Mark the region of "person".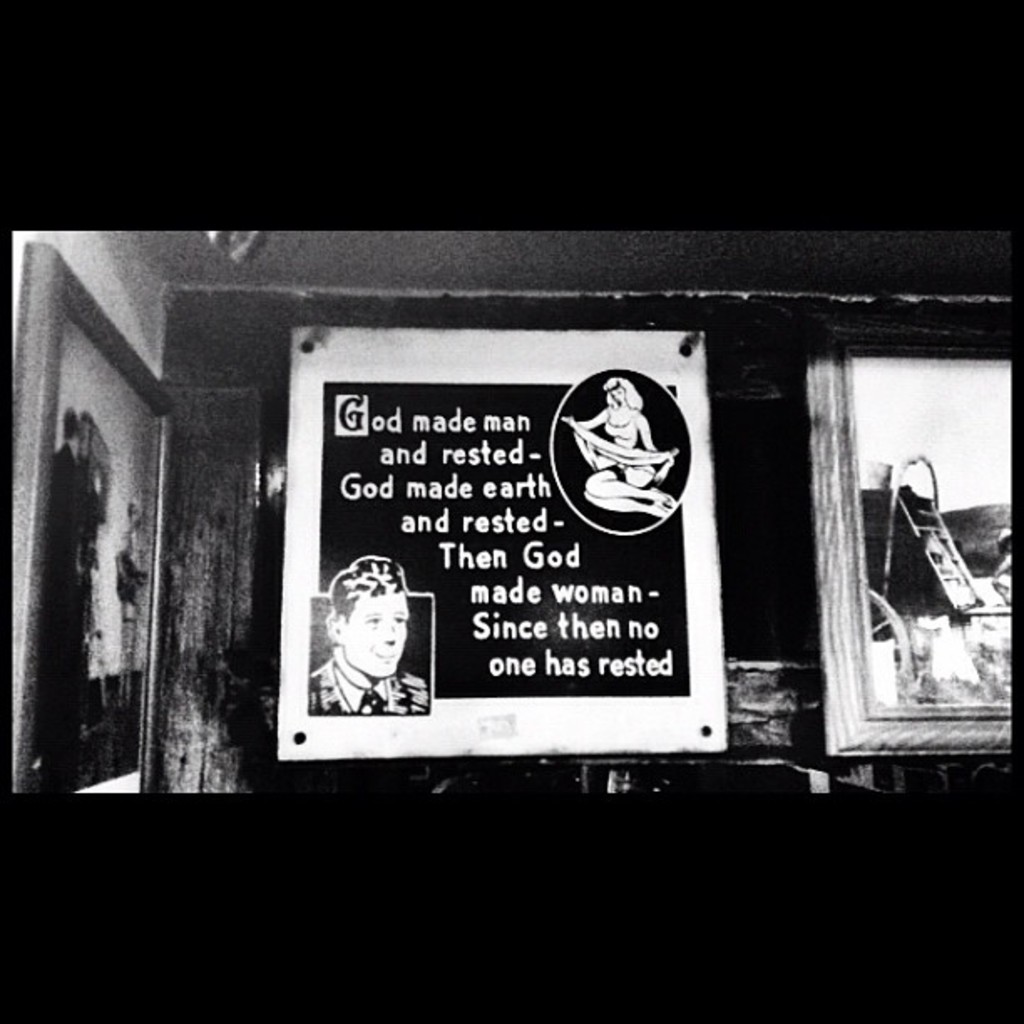
Region: crop(574, 375, 659, 447).
